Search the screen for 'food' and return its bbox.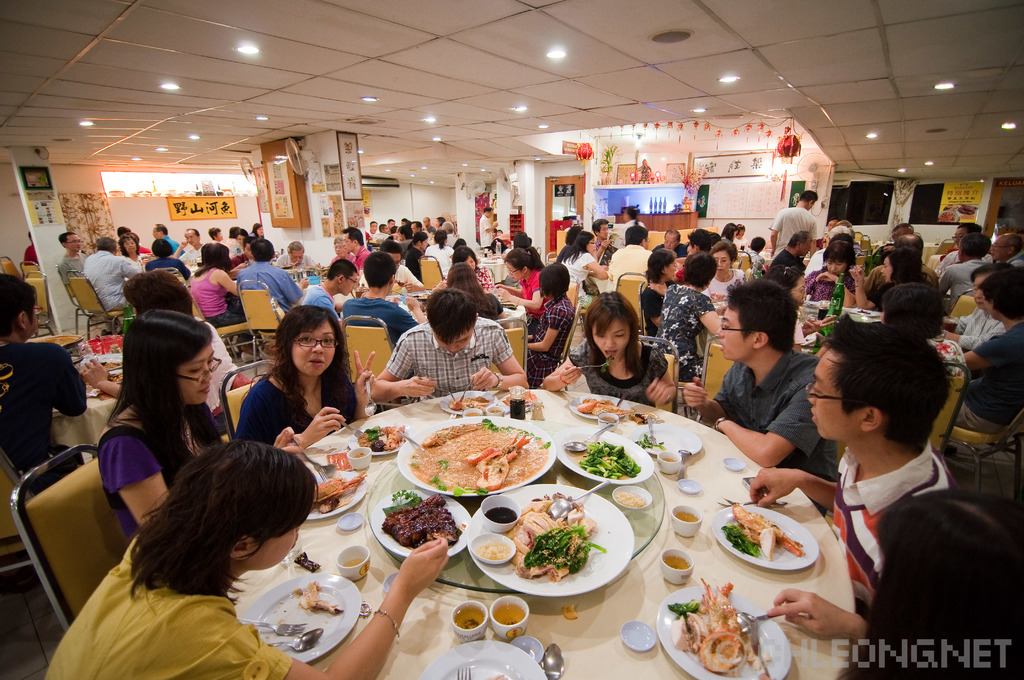
Found: (490,406,501,416).
